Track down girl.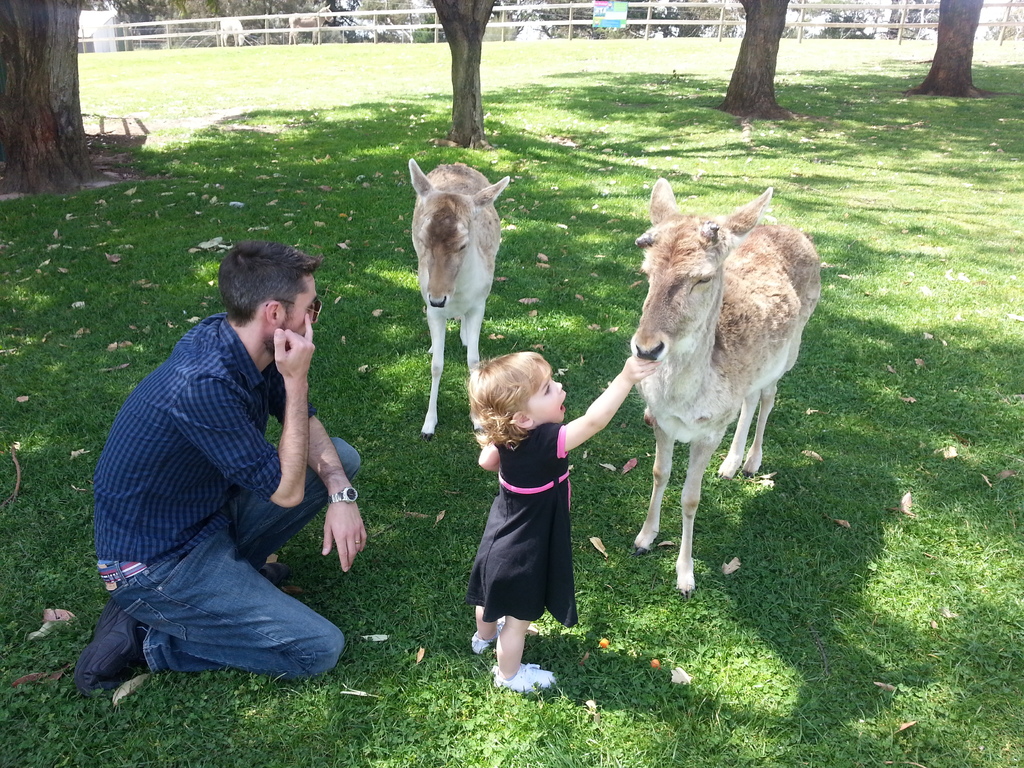
Tracked to 467,352,659,692.
